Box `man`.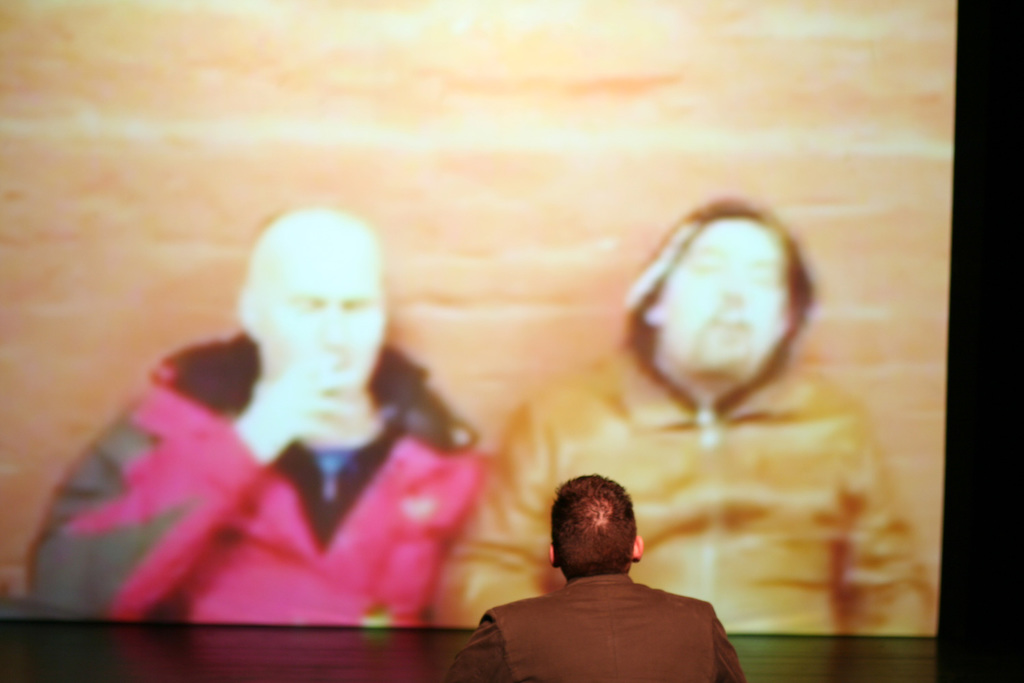
[22, 208, 489, 624].
